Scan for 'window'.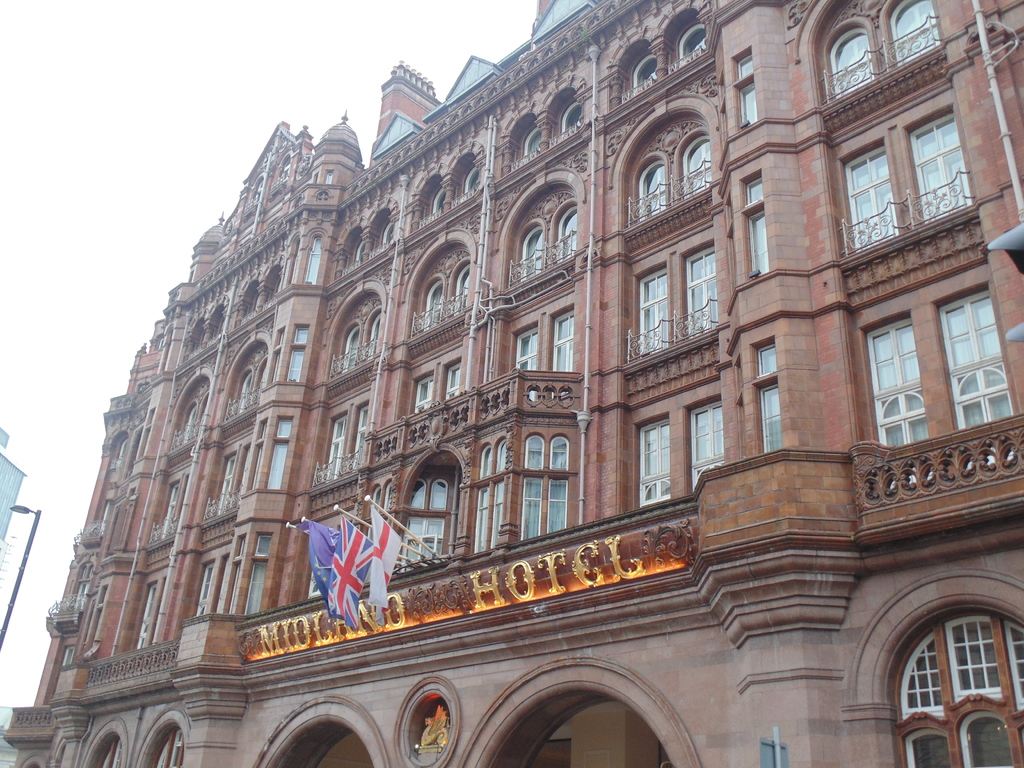
Scan result: <region>525, 124, 542, 154</region>.
